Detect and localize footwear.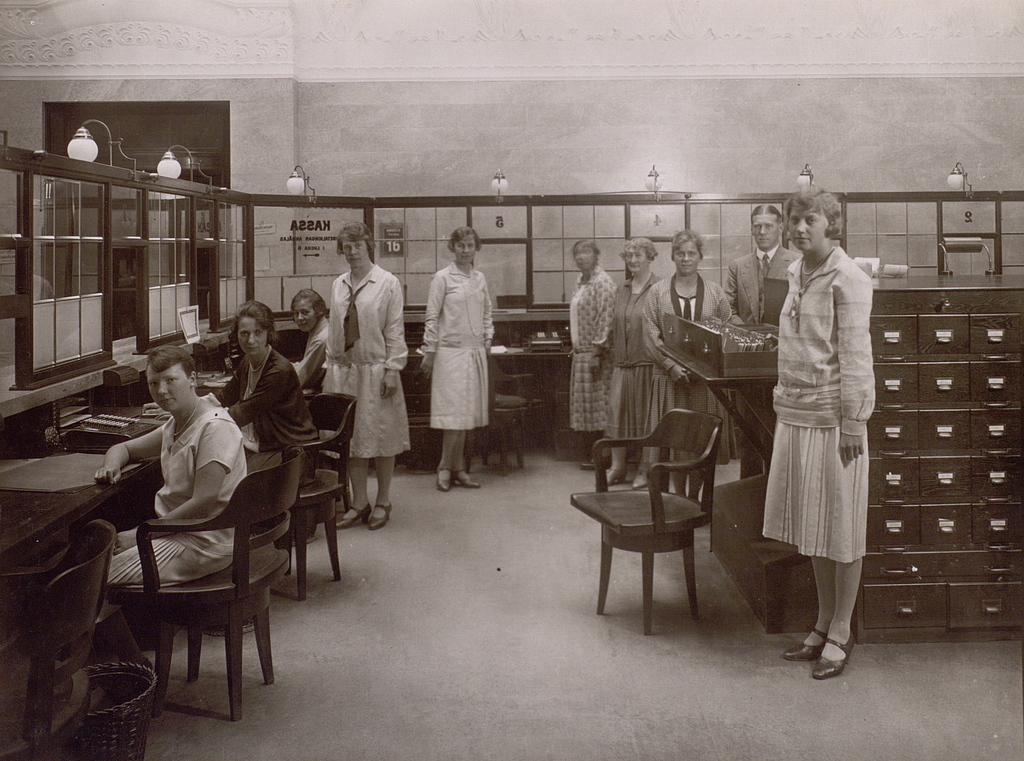
Localized at bbox(458, 467, 484, 489).
